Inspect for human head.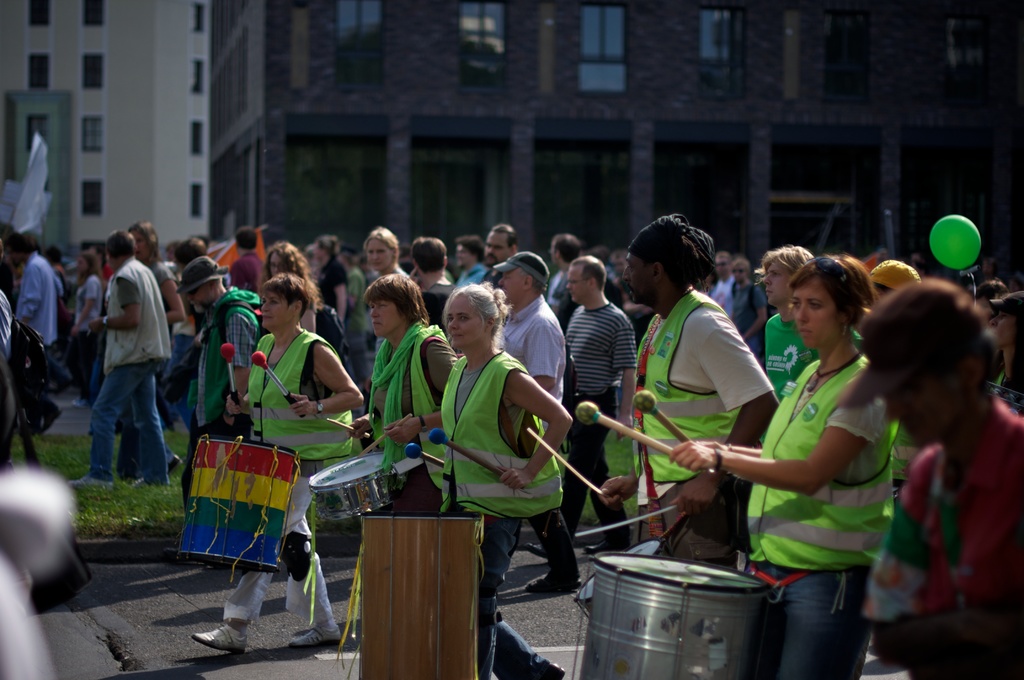
Inspection: [x1=188, y1=254, x2=227, y2=309].
